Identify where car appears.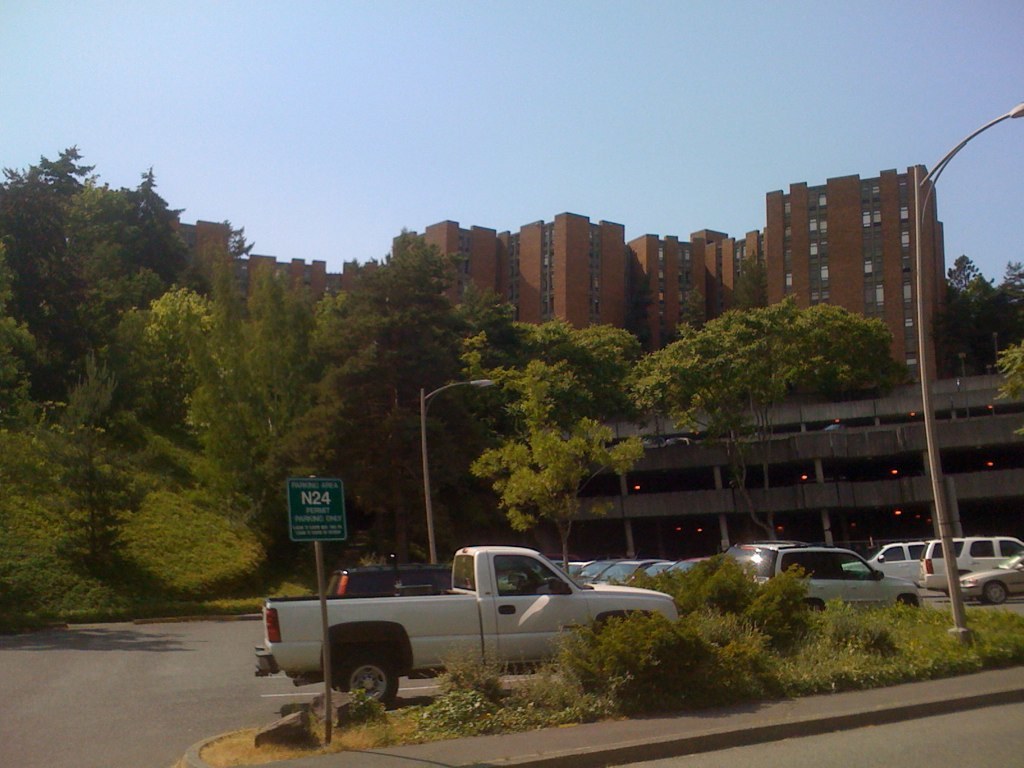
Appears at [845,536,931,604].
